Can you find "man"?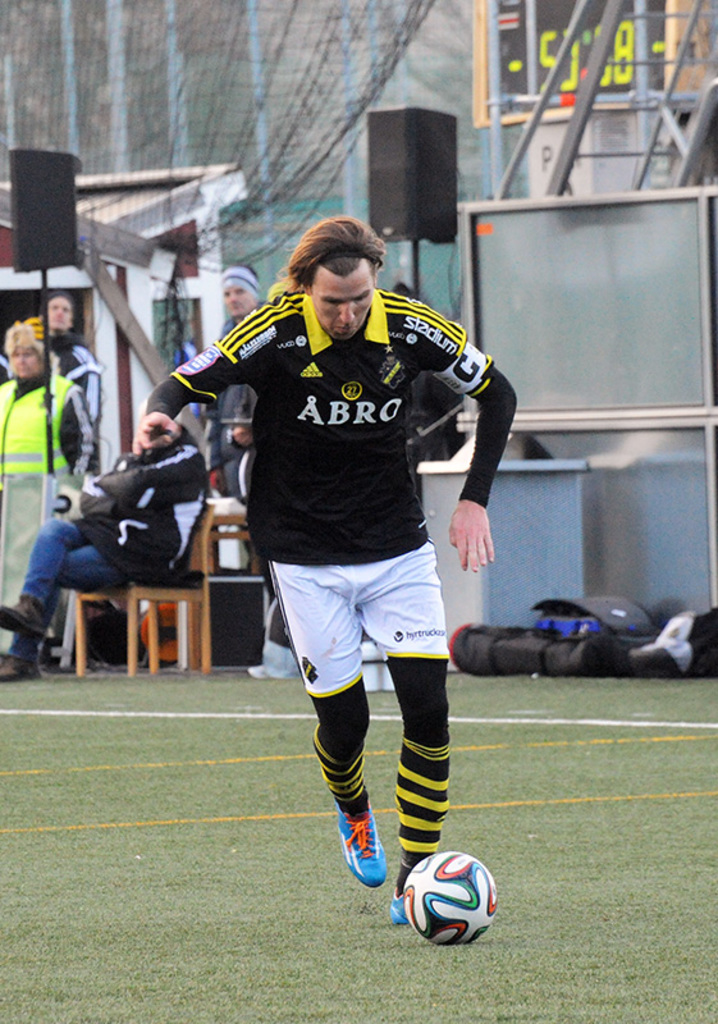
Yes, bounding box: (36, 285, 115, 454).
